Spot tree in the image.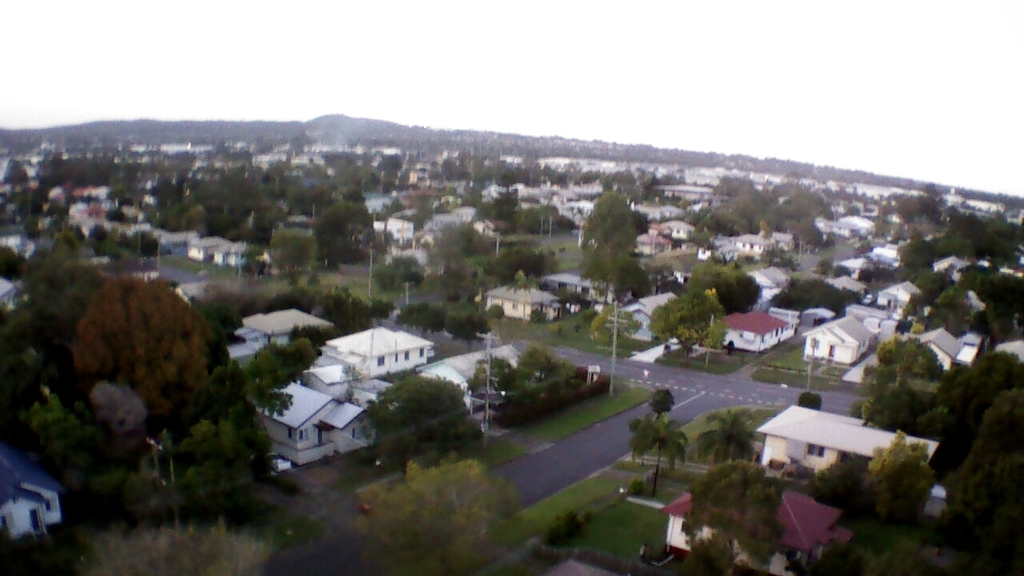
tree found at <region>646, 290, 726, 364</region>.
